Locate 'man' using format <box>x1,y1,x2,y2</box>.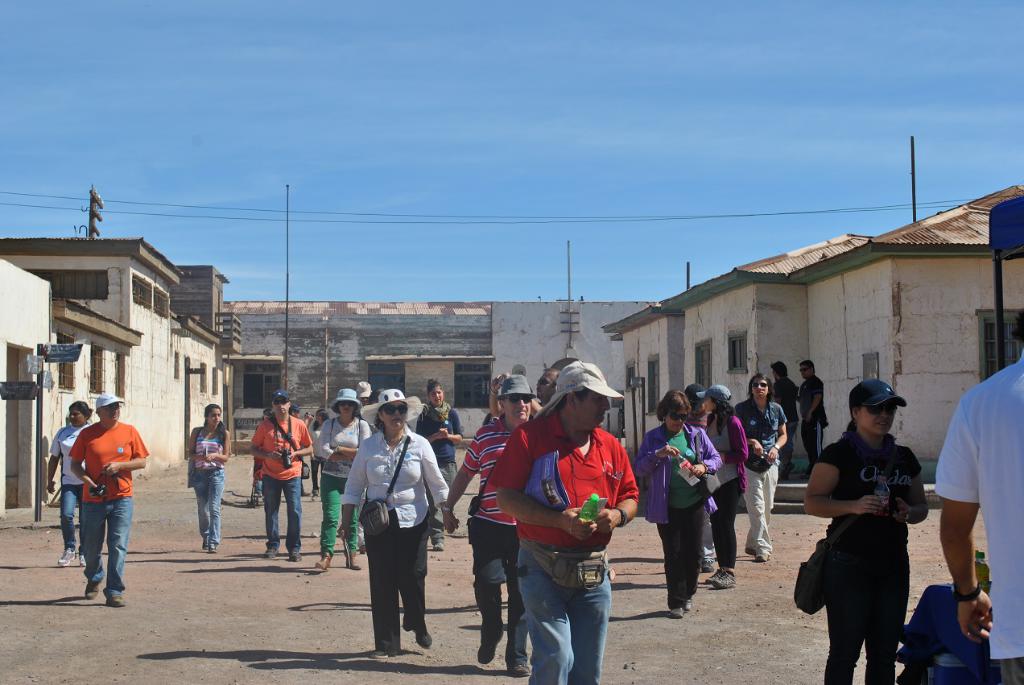
<box>489,368,566,428</box>.
